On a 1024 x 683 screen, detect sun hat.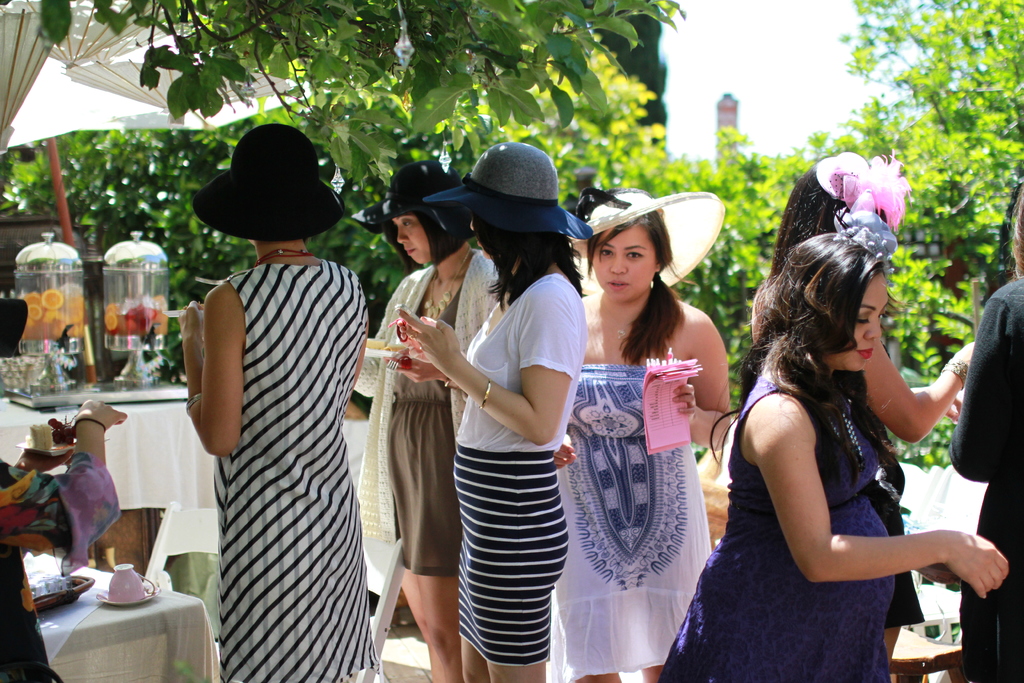
346 157 465 232.
